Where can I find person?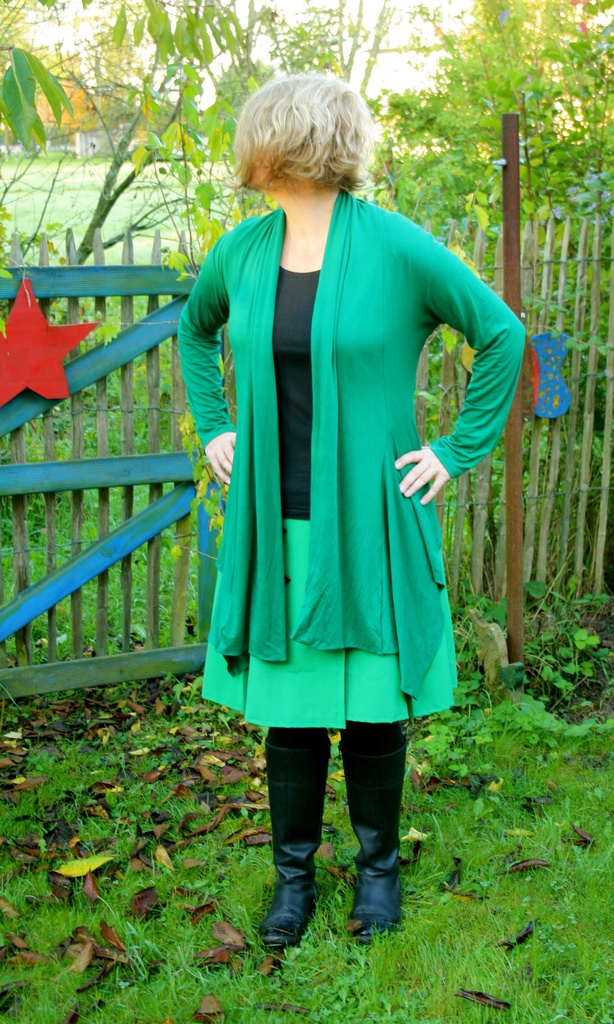
You can find it at x1=156 y1=46 x2=509 y2=856.
